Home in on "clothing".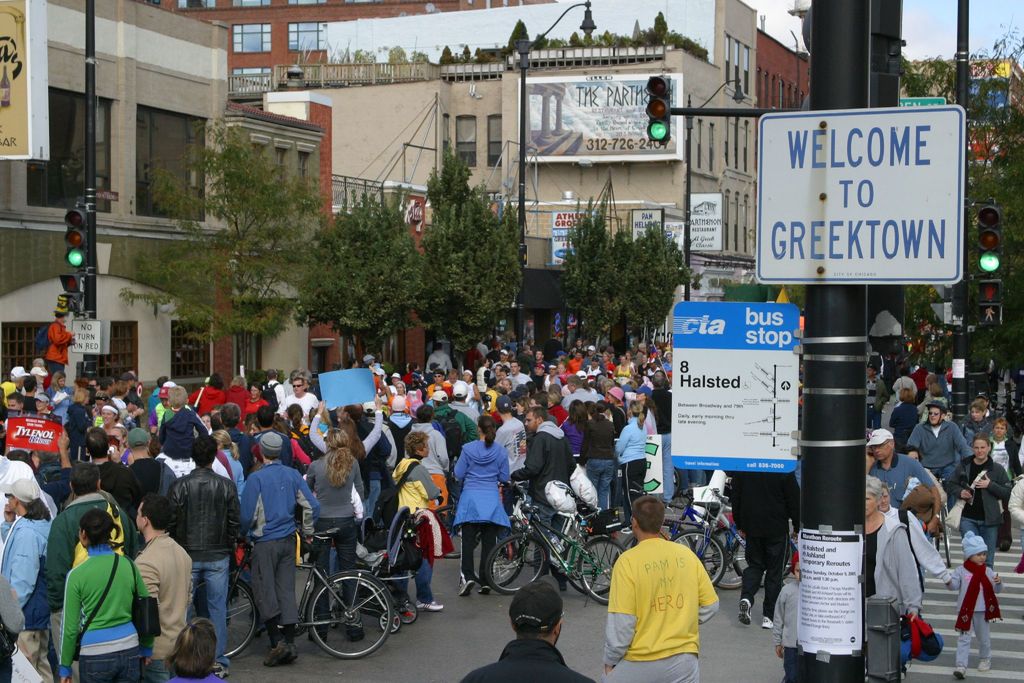
Homed in at detection(863, 448, 932, 502).
